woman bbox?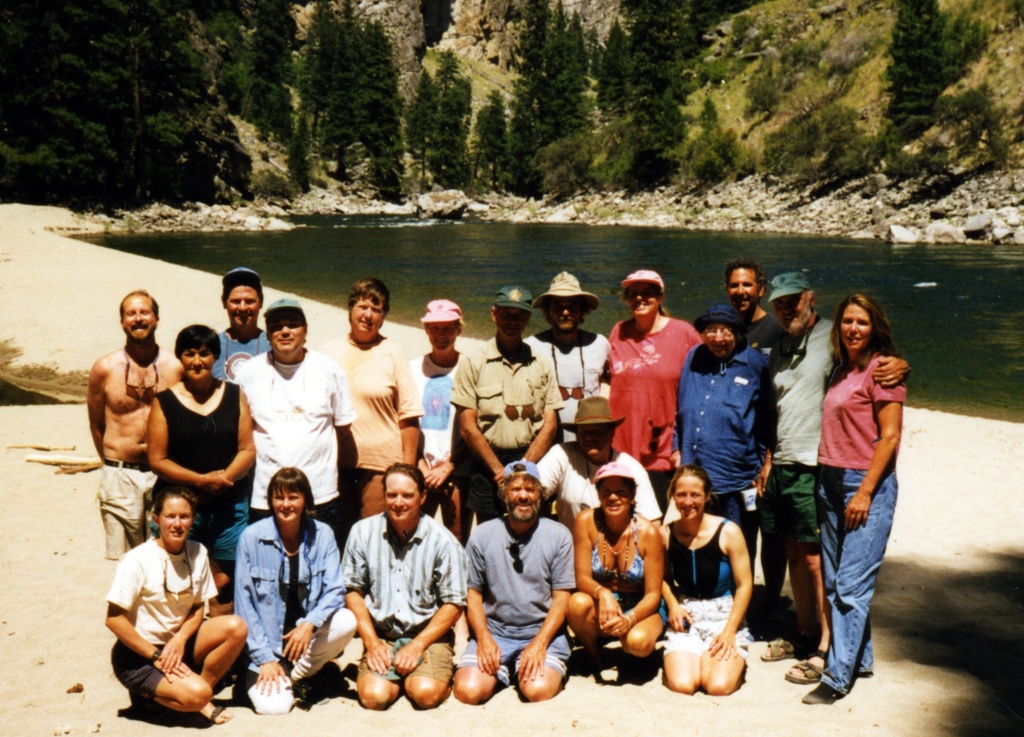
(407,299,471,548)
